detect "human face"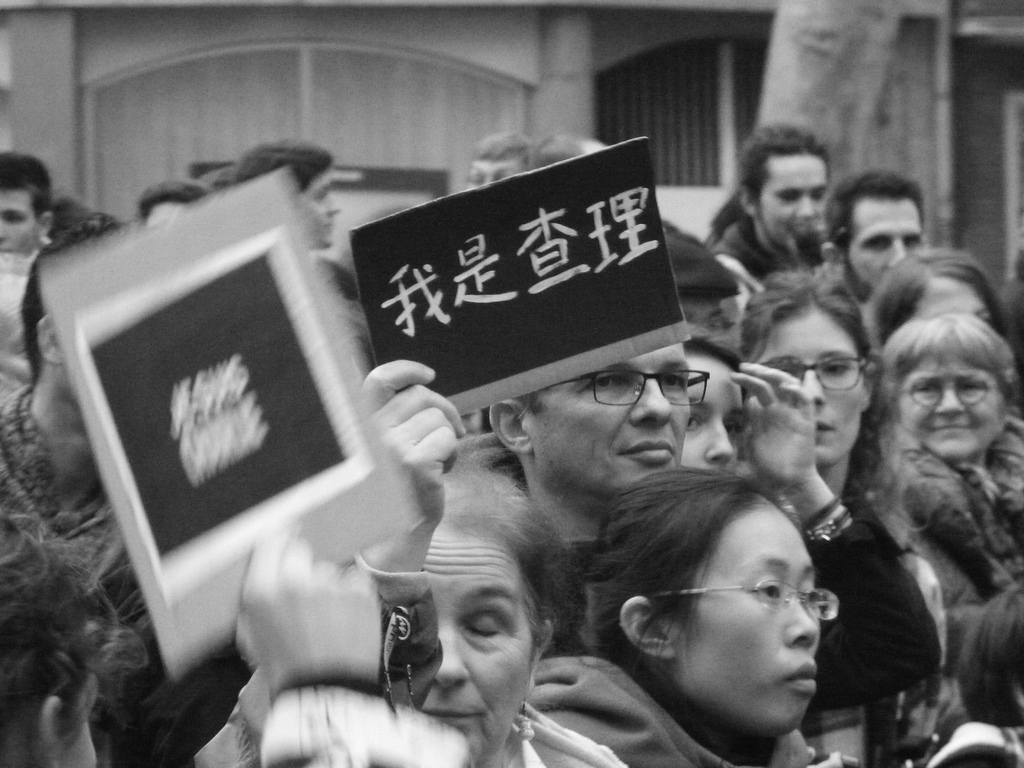
locate(0, 190, 44, 255)
